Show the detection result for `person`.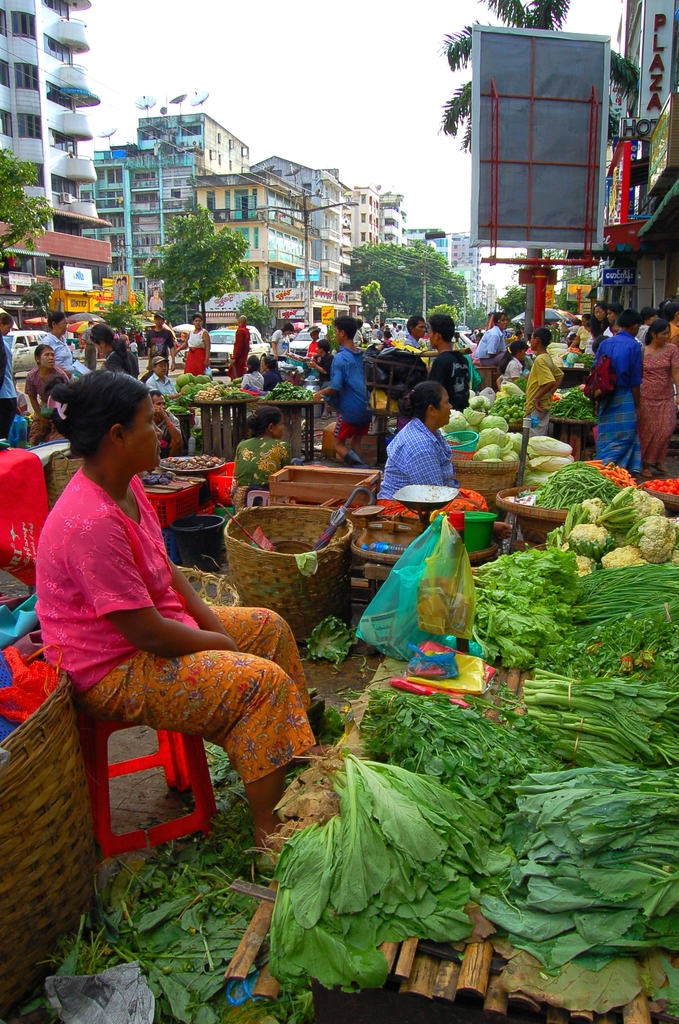
l=143, t=345, r=179, b=401.
